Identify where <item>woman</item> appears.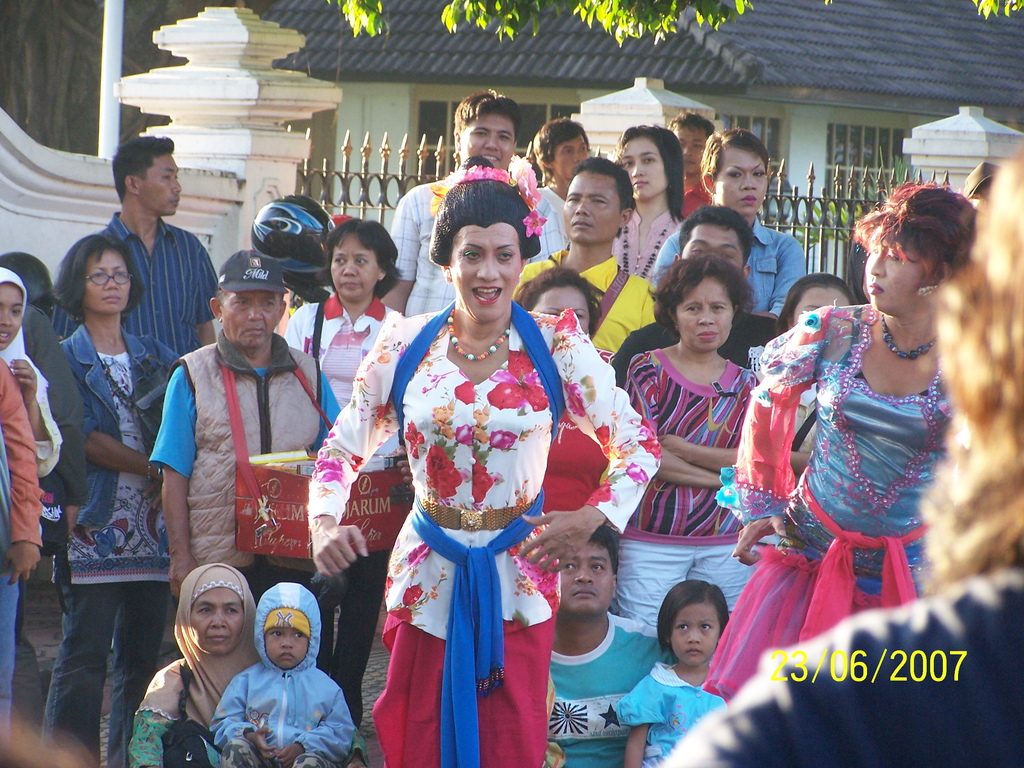
Appears at crop(617, 257, 765, 634).
